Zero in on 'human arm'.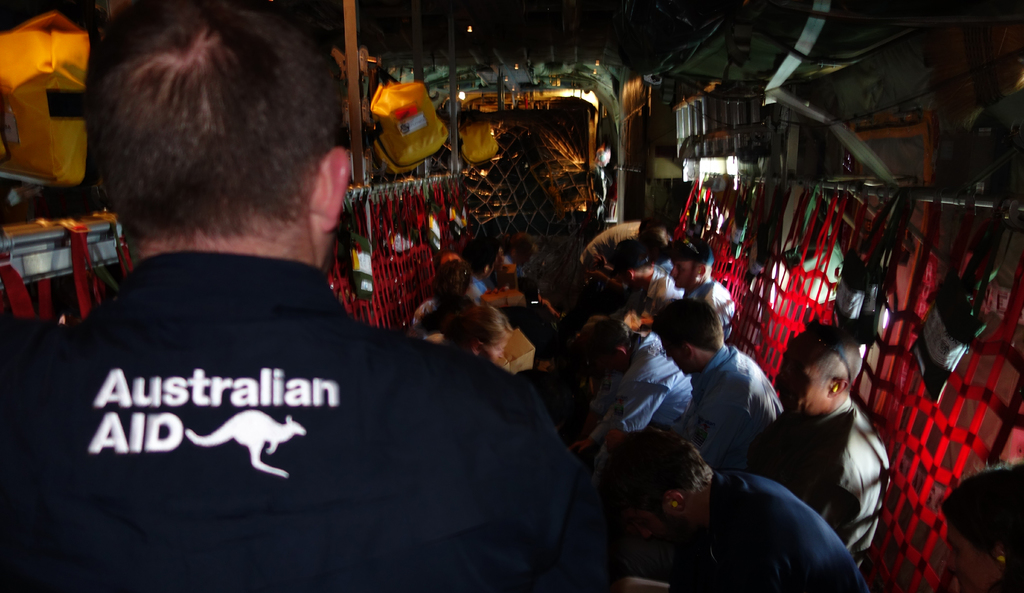
Zeroed in: 595/256/614/272.
